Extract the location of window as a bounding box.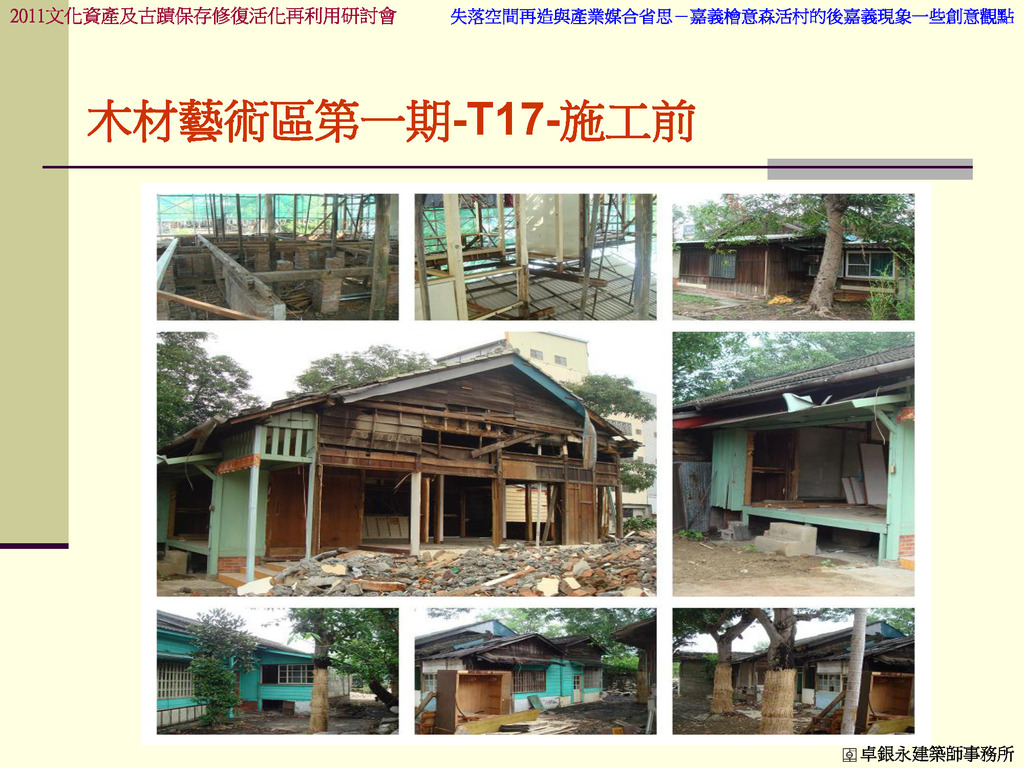
select_region(156, 658, 198, 703).
